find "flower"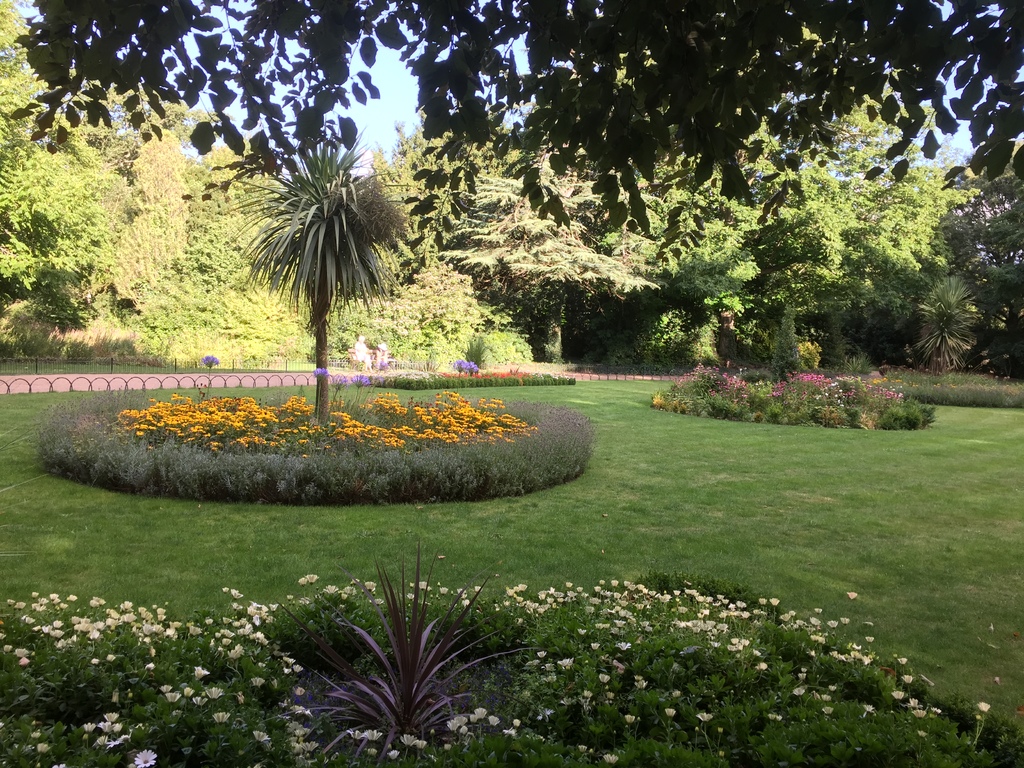
l=502, t=729, r=525, b=737
